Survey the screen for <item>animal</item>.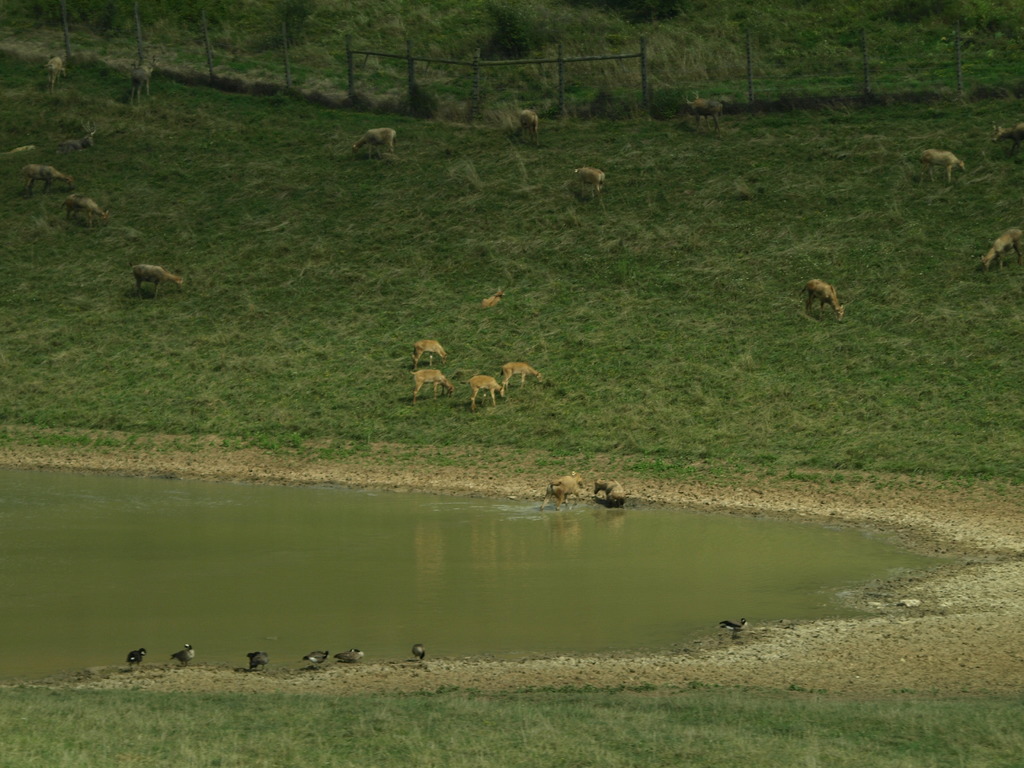
Survey found: (x1=483, y1=291, x2=500, y2=308).
